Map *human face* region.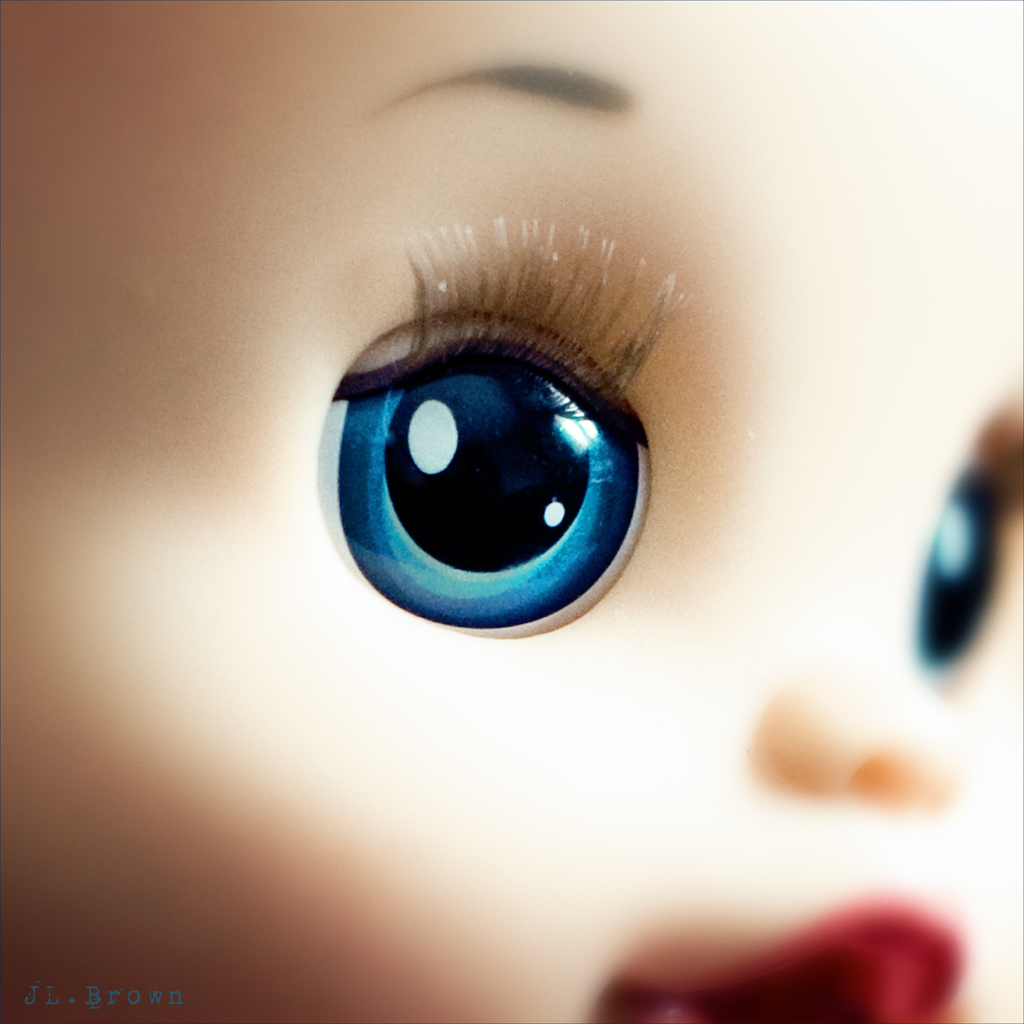
Mapped to rect(0, 19, 1023, 1023).
